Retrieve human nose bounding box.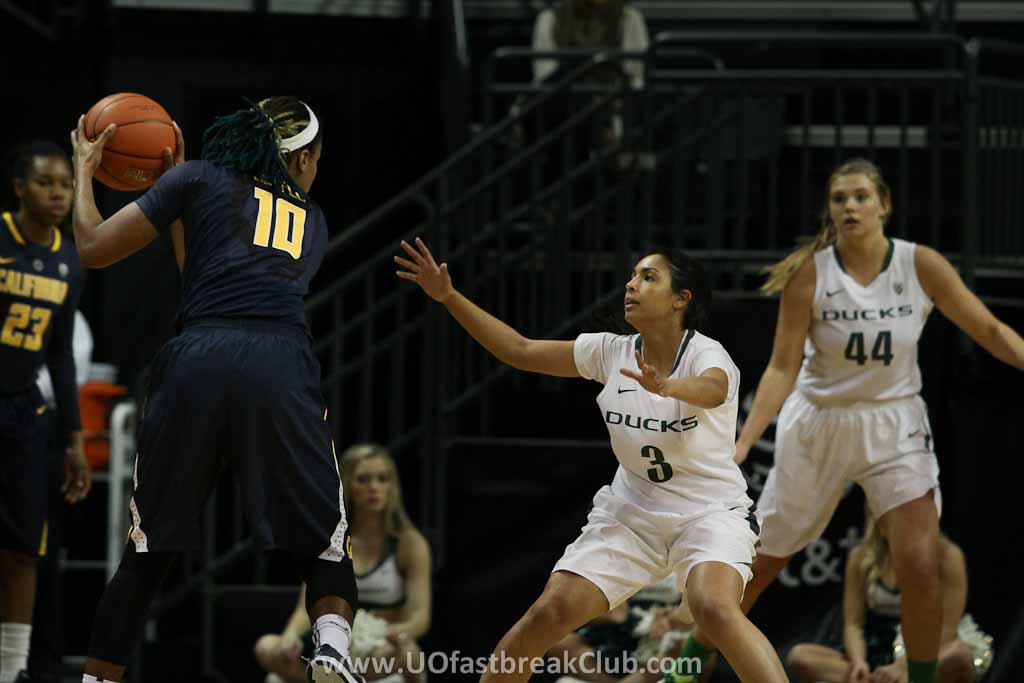
Bounding box: [845, 195, 858, 211].
